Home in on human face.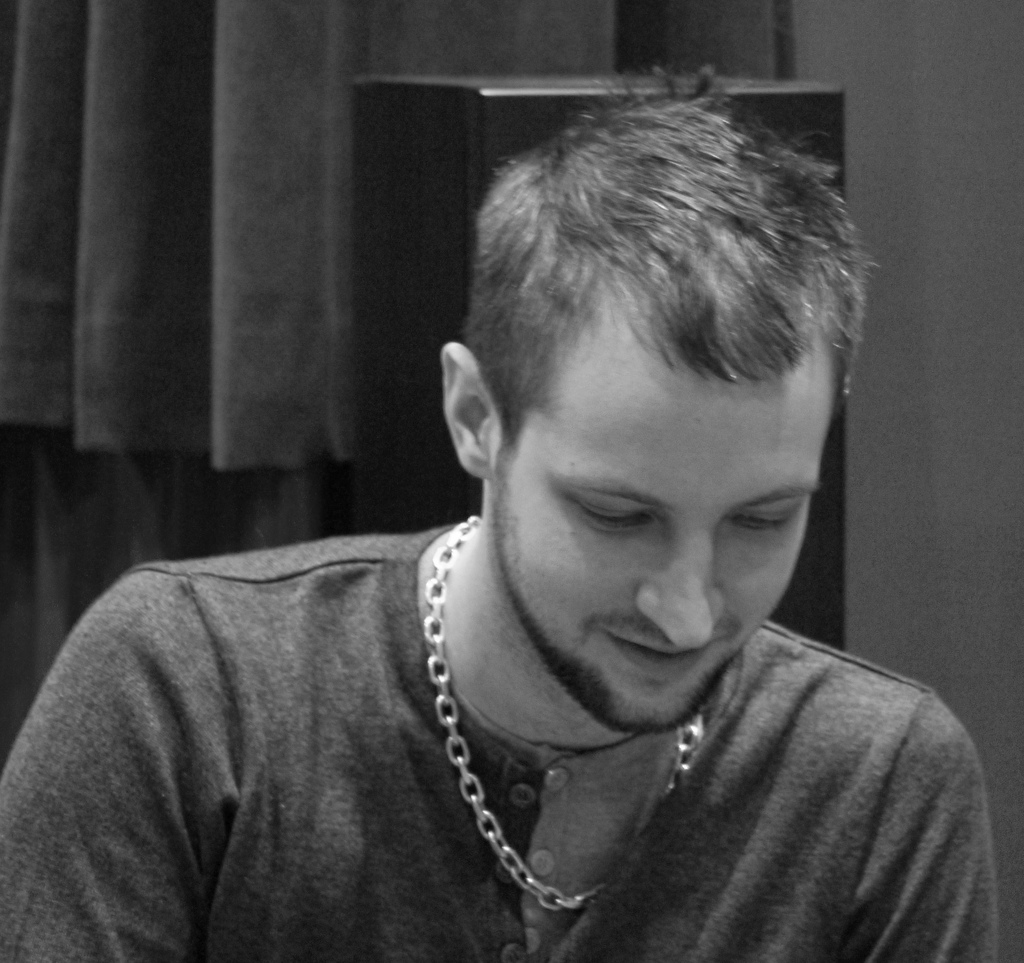
Homed in at (485, 277, 839, 727).
